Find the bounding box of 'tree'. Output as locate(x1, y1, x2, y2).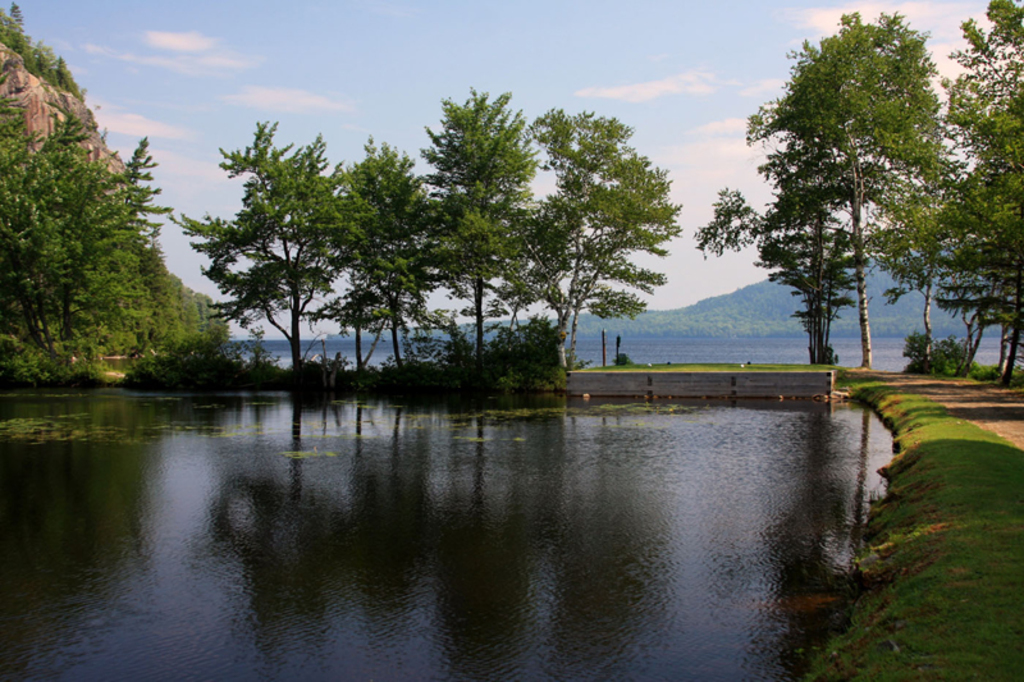
locate(0, 75, 170, 369).
